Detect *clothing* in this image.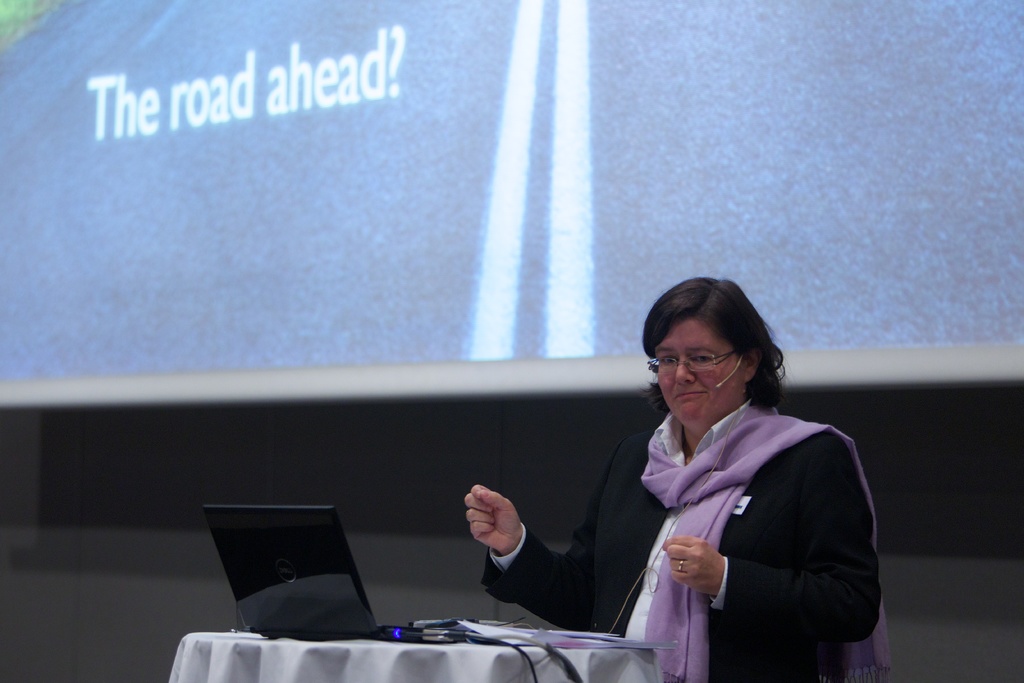
Detection: Rect(551, 353, 881, 671).
